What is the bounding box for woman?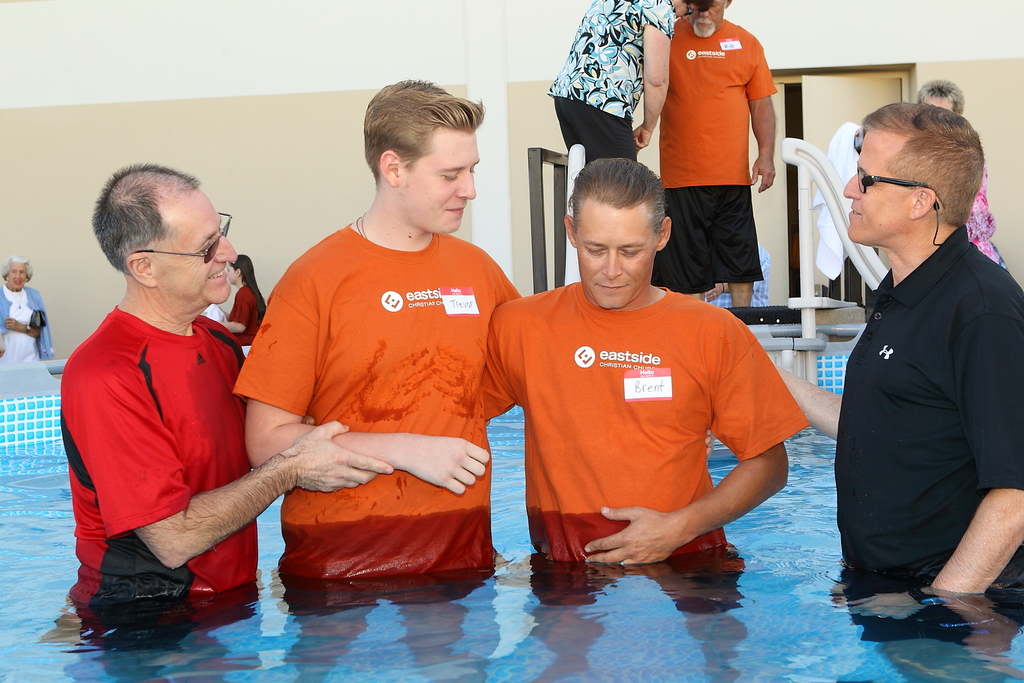
{"x1": 545, "y1": 0, "x2": 712, "y2": 185}.
